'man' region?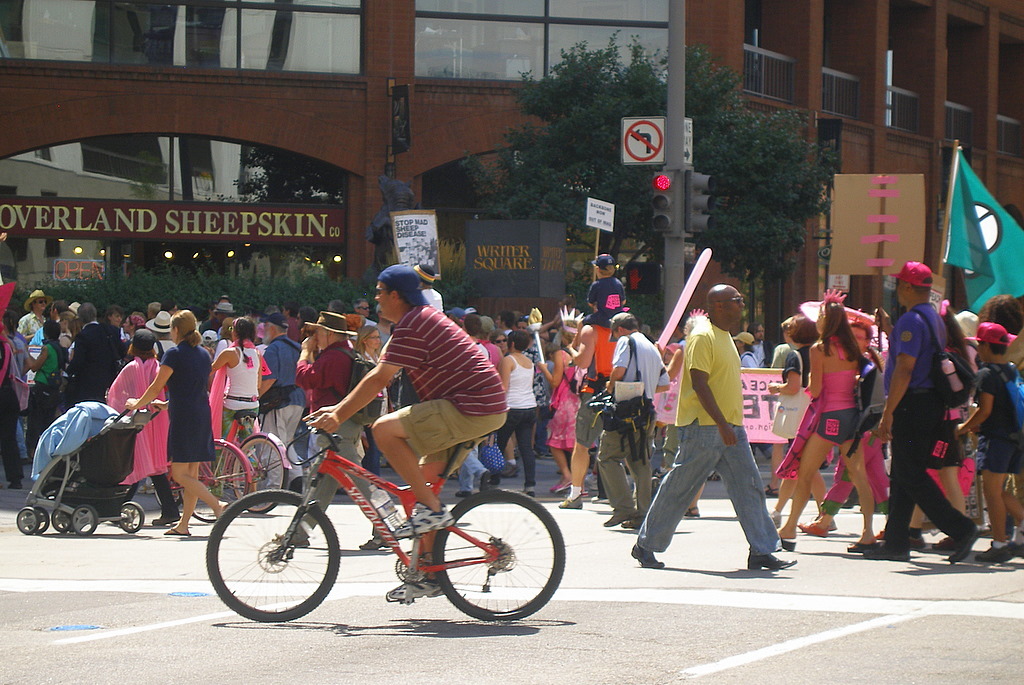
bbox=[865, 257, 975, 569]
